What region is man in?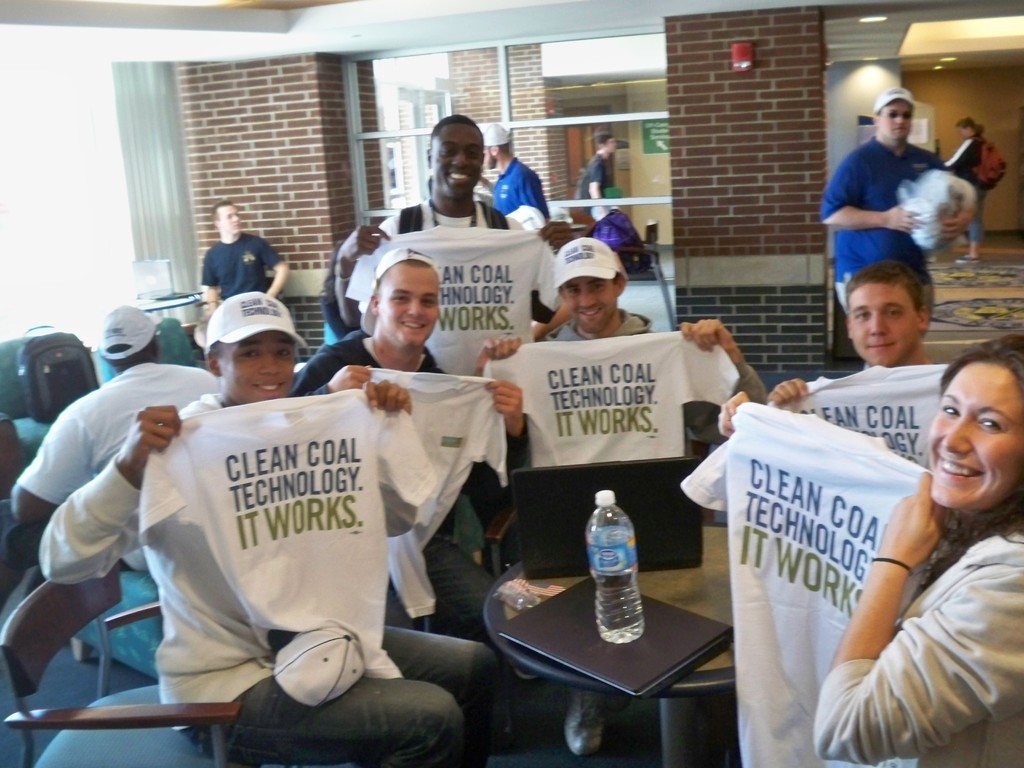
<box>766,266,942,408</box>.
